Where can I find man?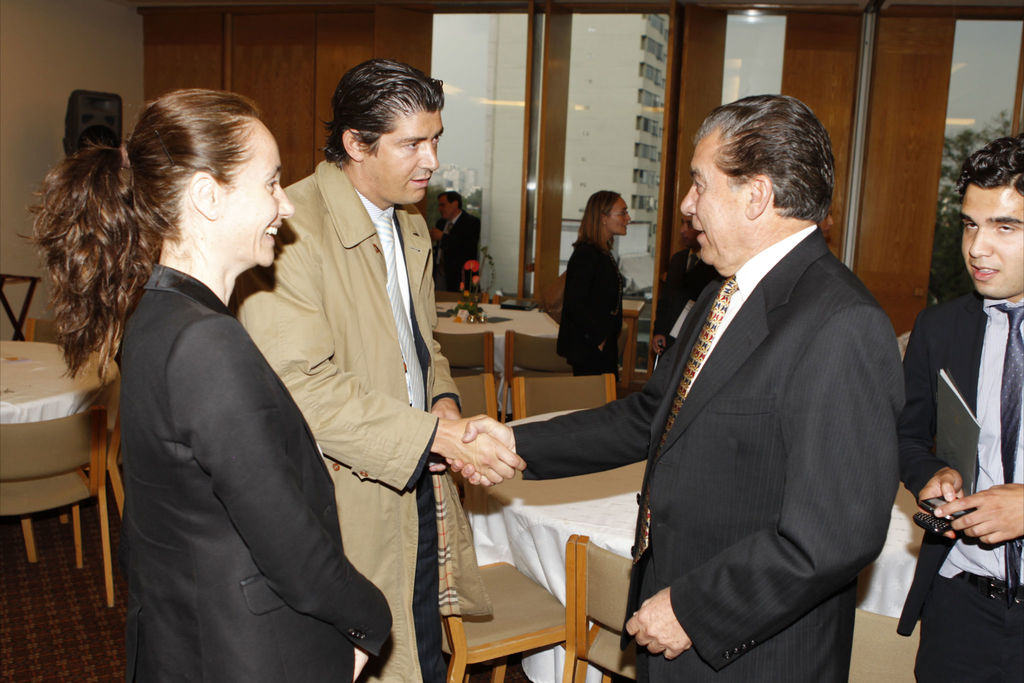
You can find it at [897,144,1023,682].
